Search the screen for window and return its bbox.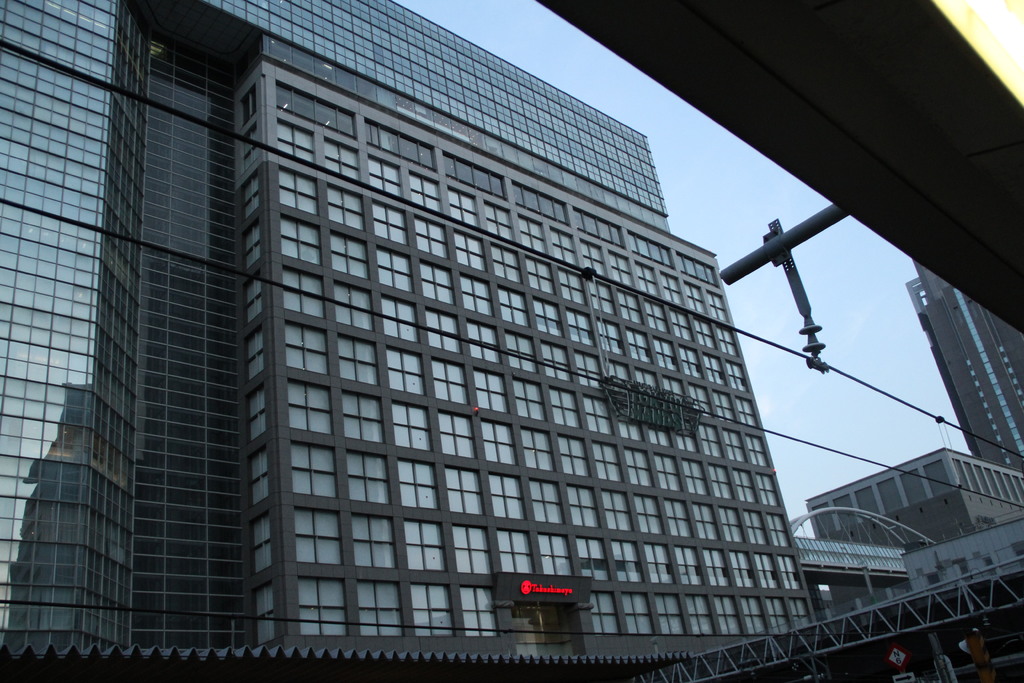
Found: (x1=751, y1=593, x2=794, y2=632).
